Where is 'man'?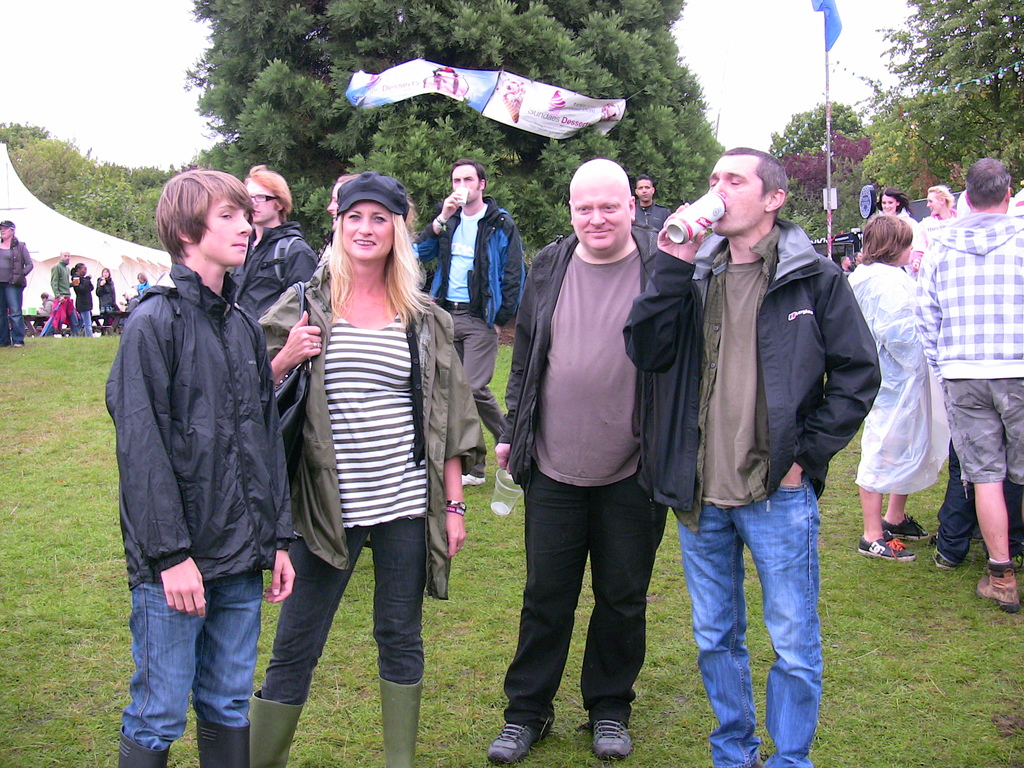
crop(48, 252, 81, 335).
